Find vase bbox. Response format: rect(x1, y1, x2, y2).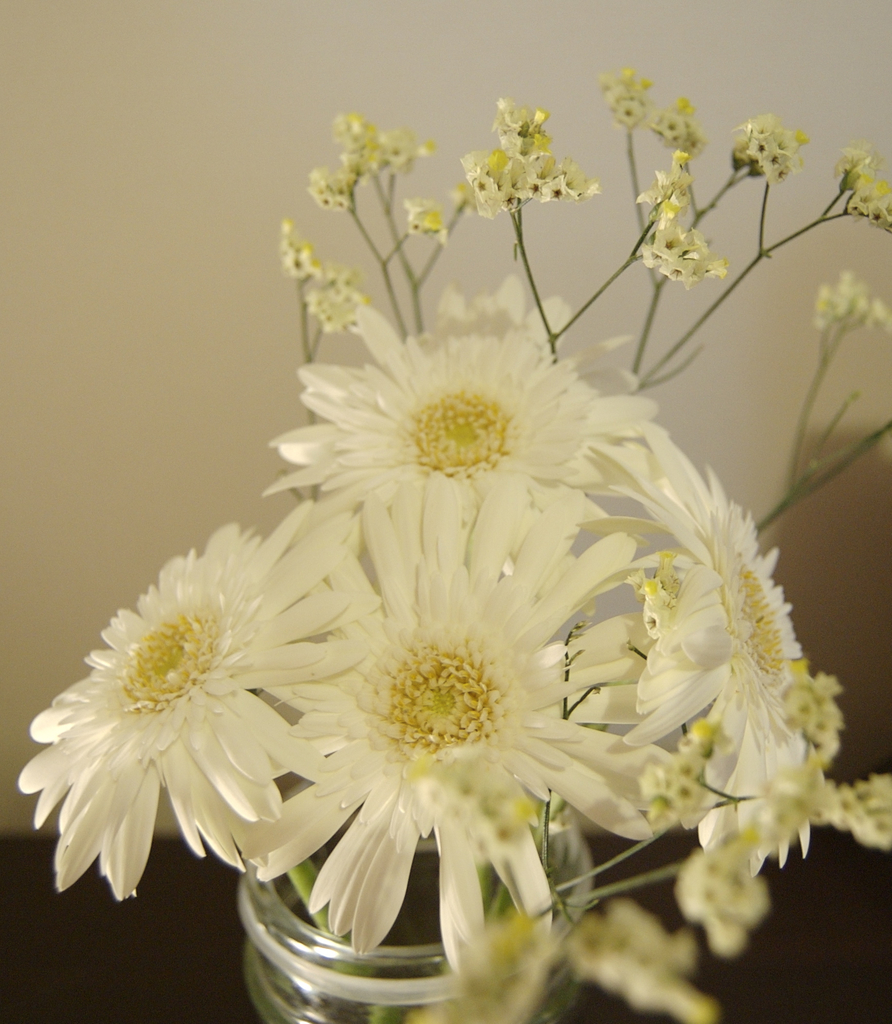
rect(235, 813, 597, 1023).
